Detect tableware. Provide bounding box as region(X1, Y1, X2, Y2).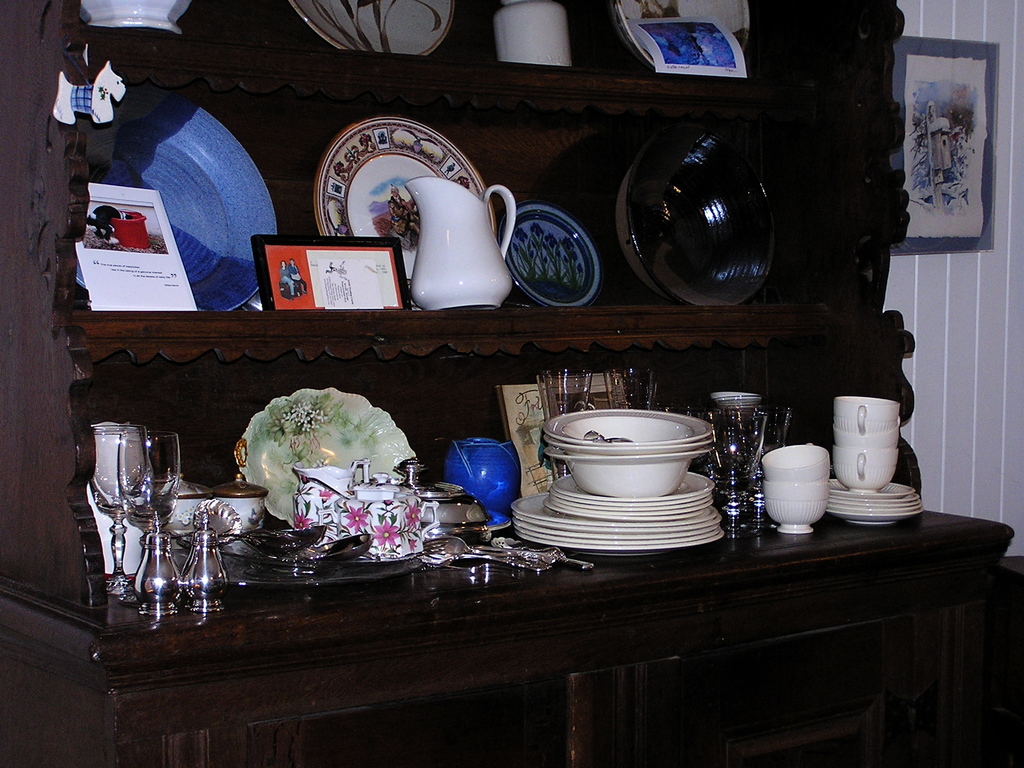
region(403, 175, 515, 308).
